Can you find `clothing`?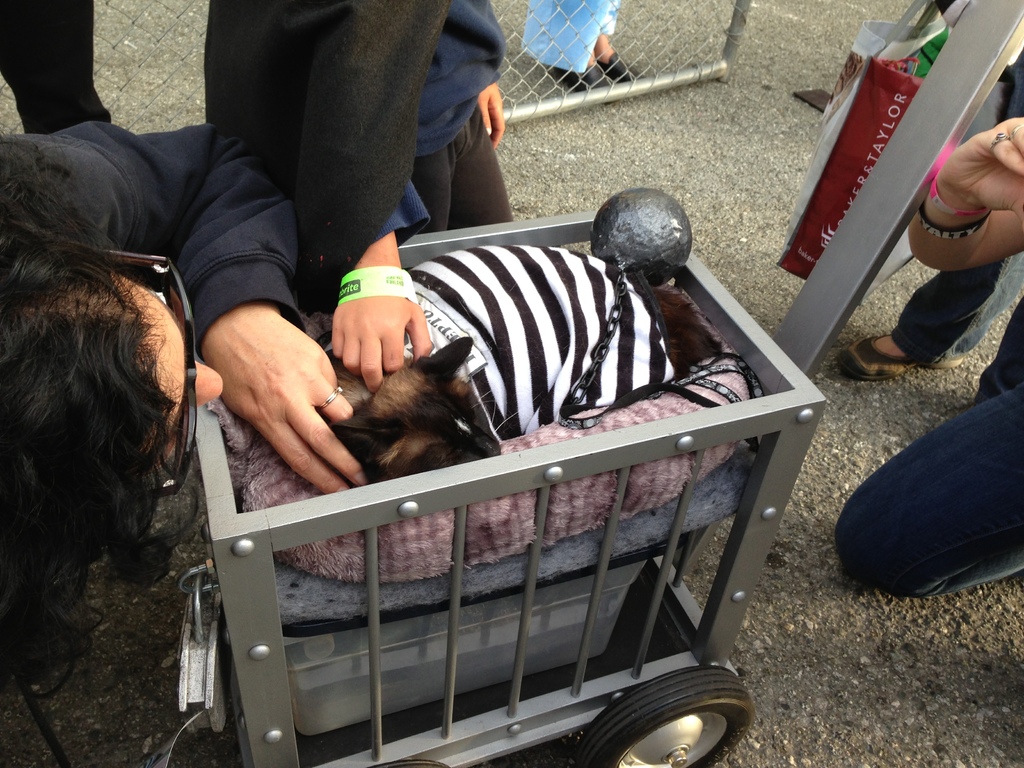
Yes, bounding box: detection(877, 45, 1023, 410).
